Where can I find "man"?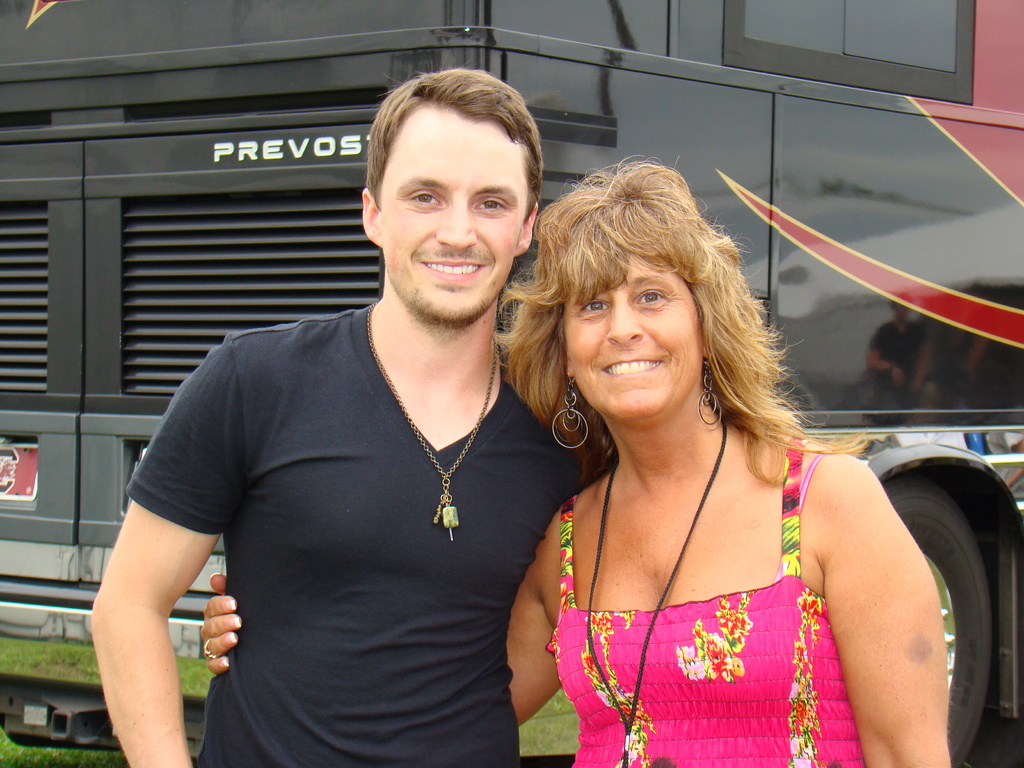
You can find it at rect(100, 93, 593, 767).
